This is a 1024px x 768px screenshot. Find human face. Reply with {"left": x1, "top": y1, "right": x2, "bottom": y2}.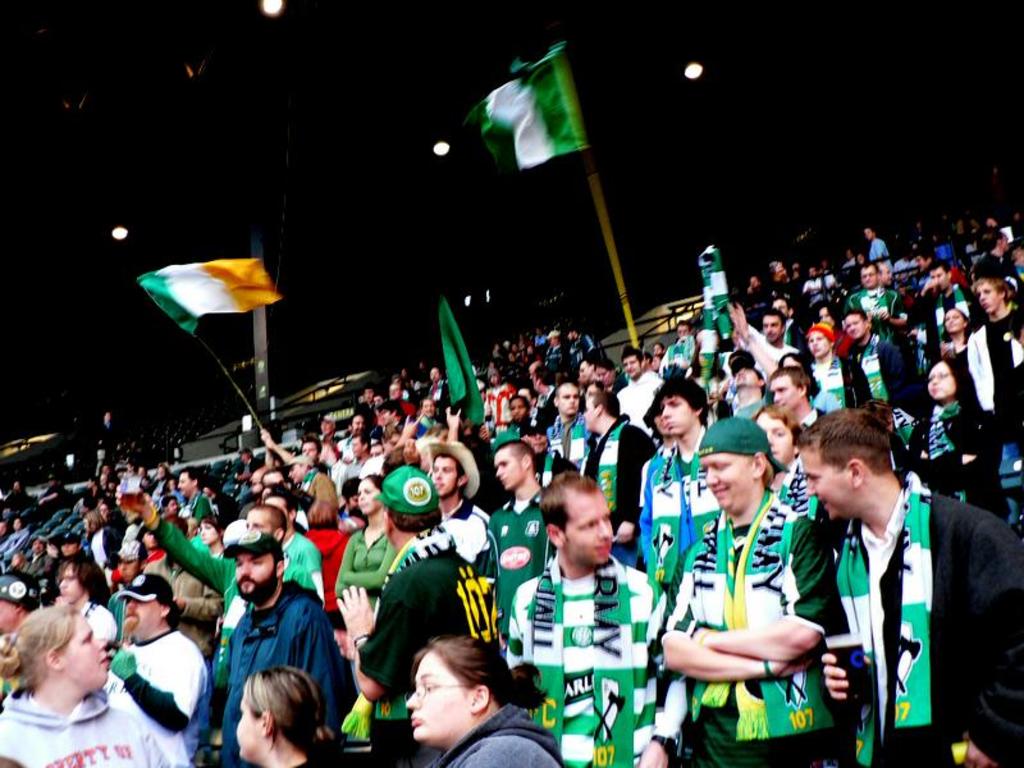
{"left": 730, "top": 365, "right": 765, "bottom": 388}.
